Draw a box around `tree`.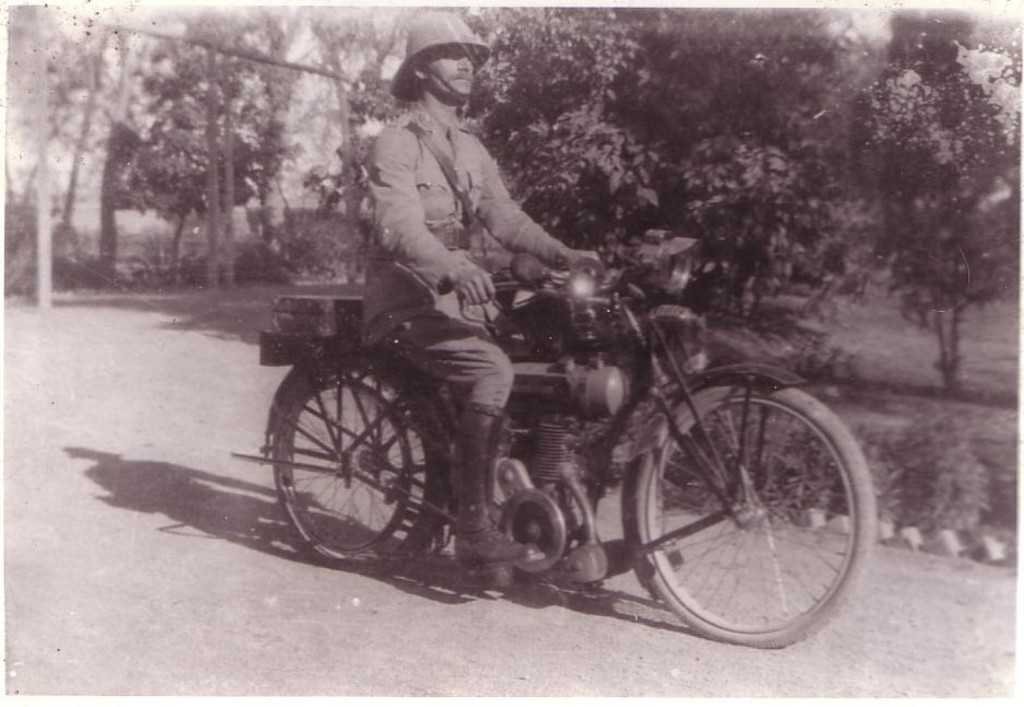
[449, 7, 851, 354].
